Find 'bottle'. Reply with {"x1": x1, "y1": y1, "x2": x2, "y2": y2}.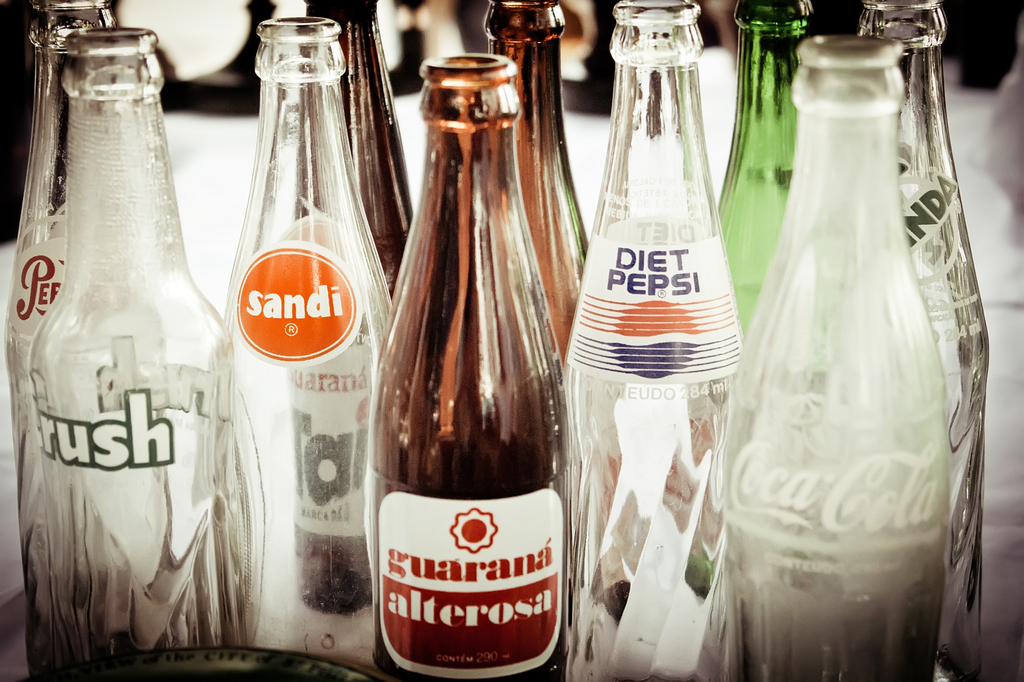
{"x1": 22, "y1": 25, "x2": 264, "y2": 681}.
